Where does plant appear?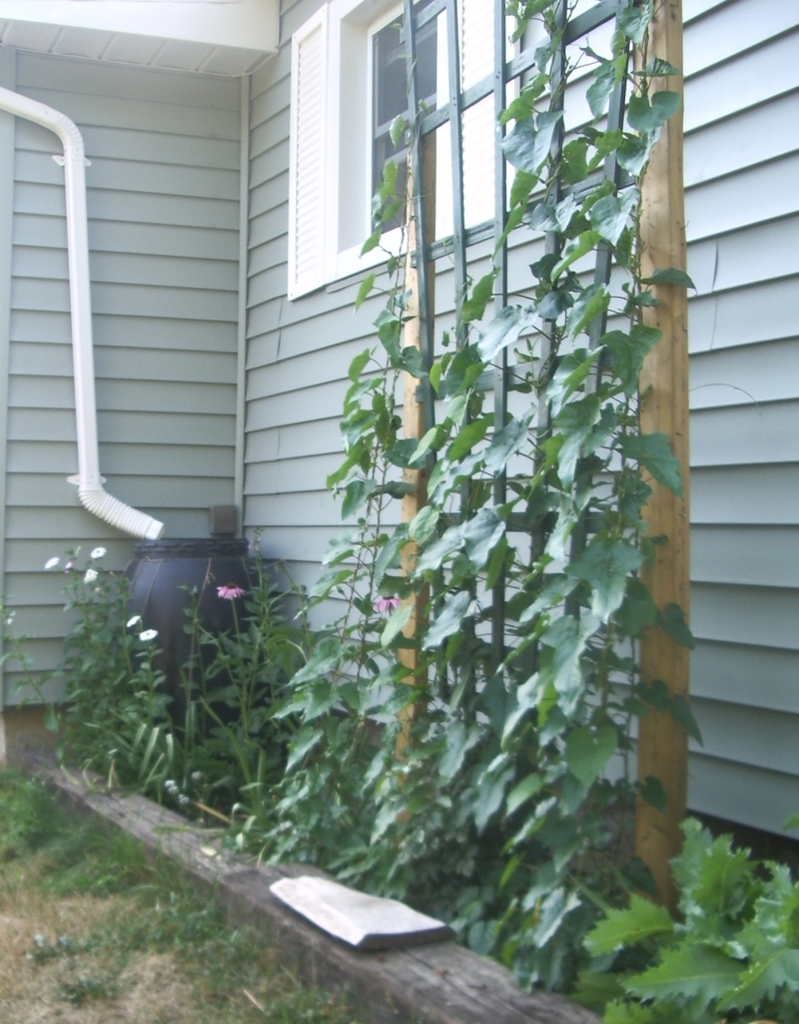
Appears at select_region(14, 930, 106, 959).
